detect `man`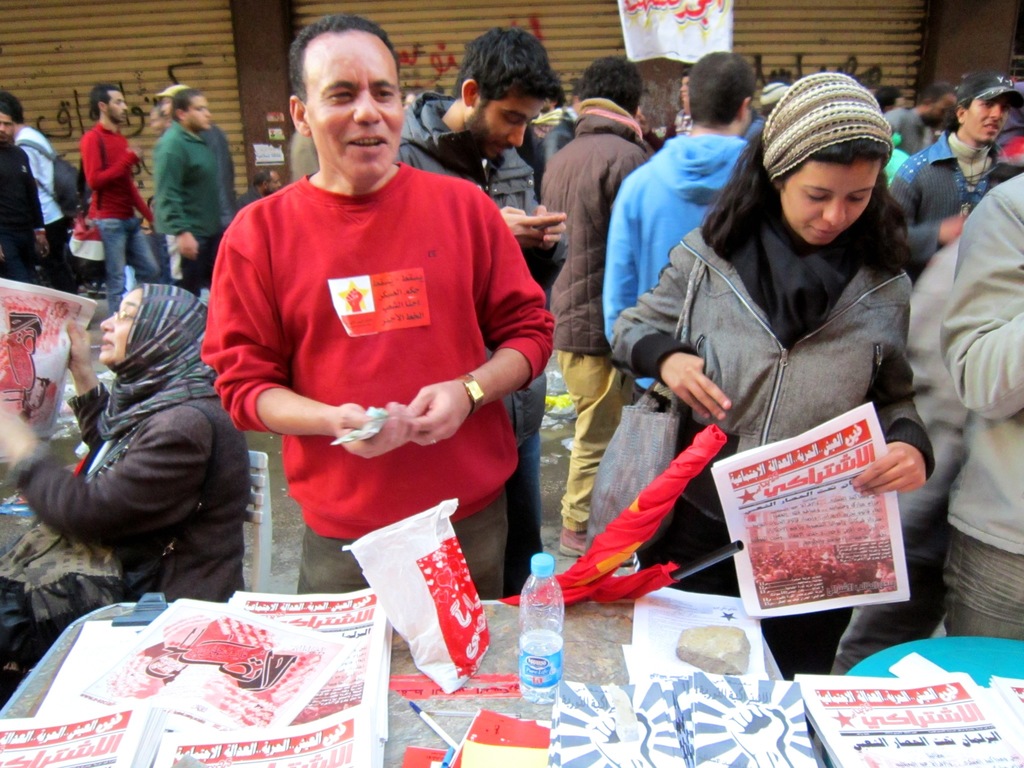
rect(0, 103, 42, 285)
